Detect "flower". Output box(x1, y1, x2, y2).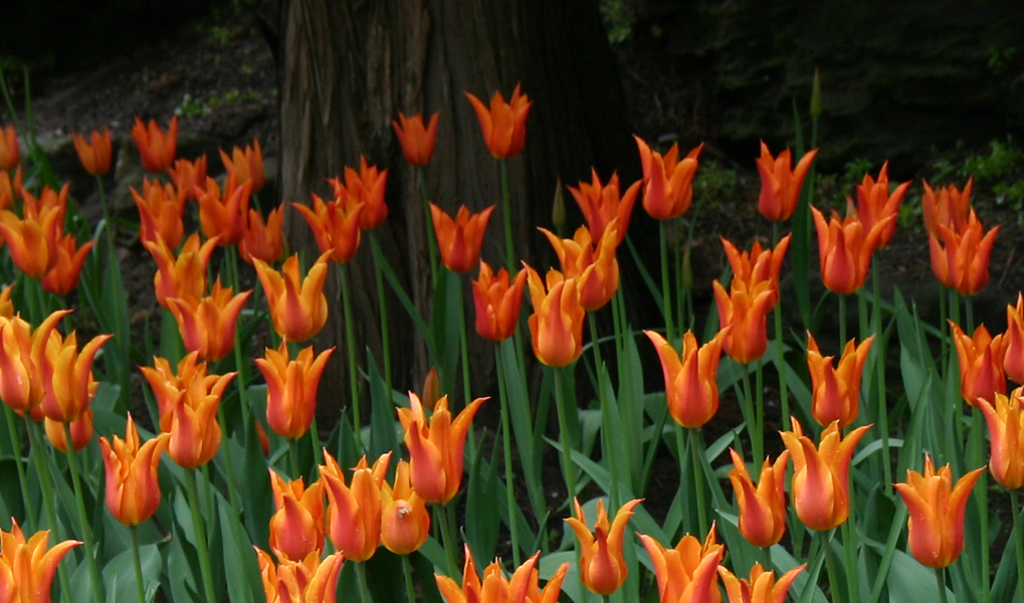
box(293, 188, 364, 259).
